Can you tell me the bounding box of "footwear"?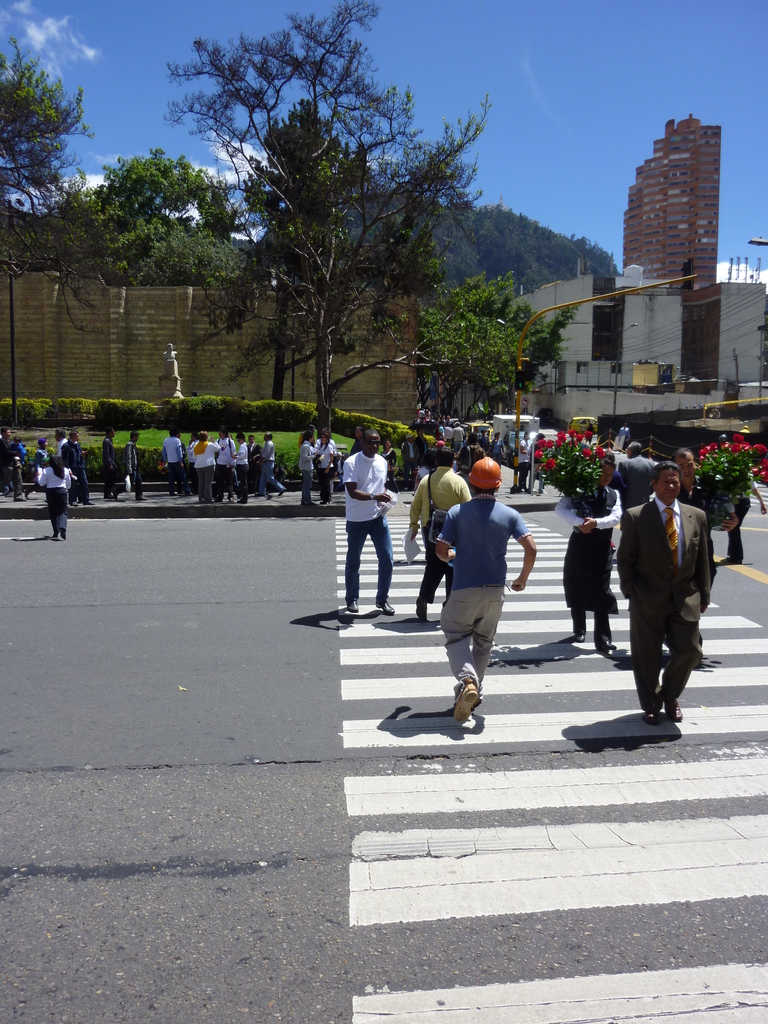
BBox(415, 600, 429, 624).
